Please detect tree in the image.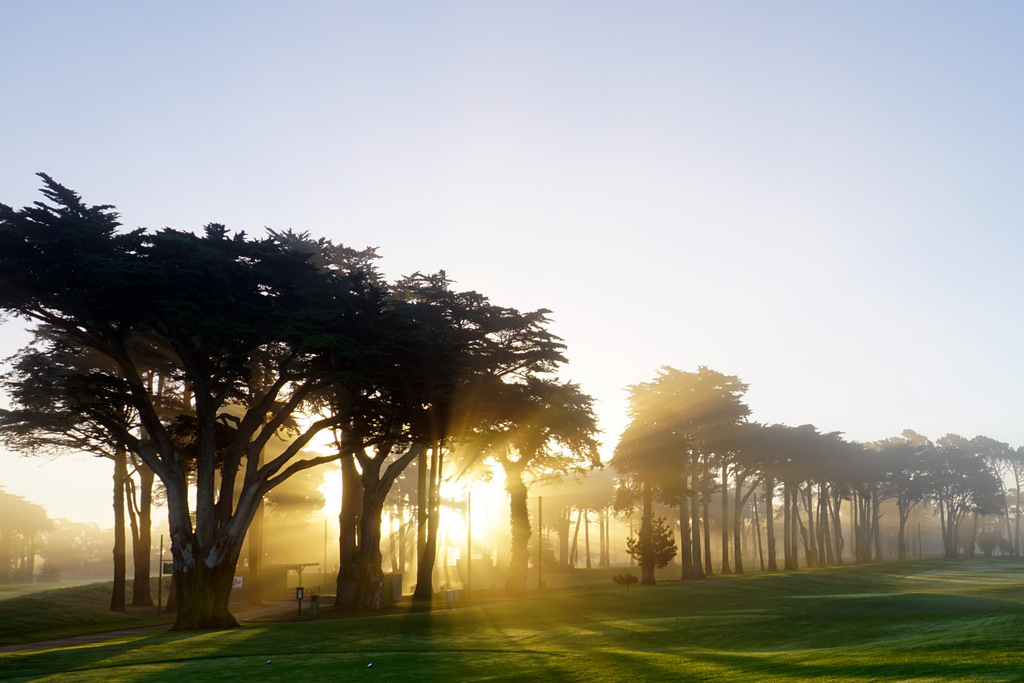
bbox=(568, 456, 648, 595).
